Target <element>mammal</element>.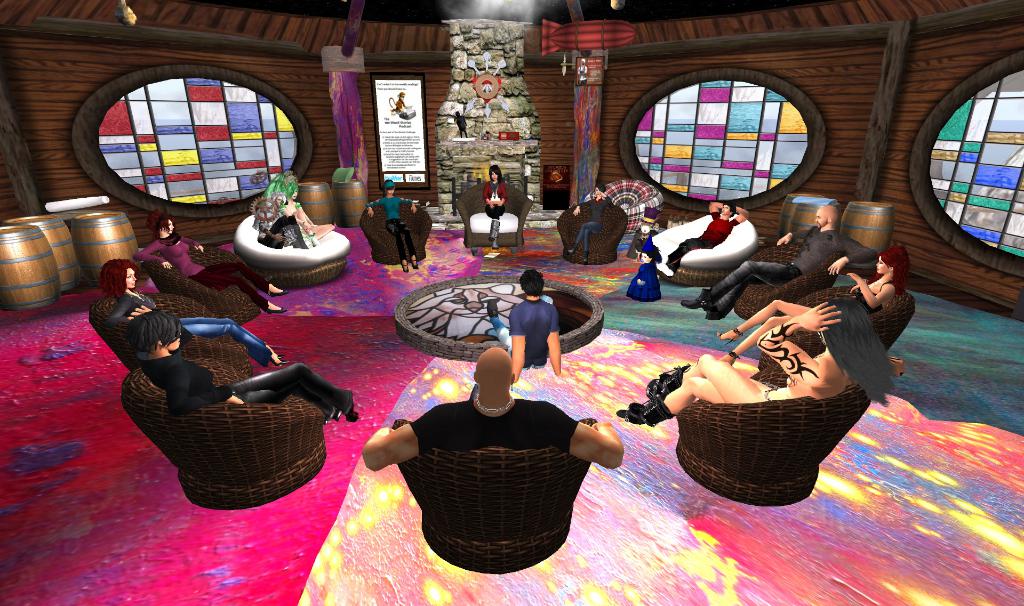
Target region: region(717, 243, 916, 363).
